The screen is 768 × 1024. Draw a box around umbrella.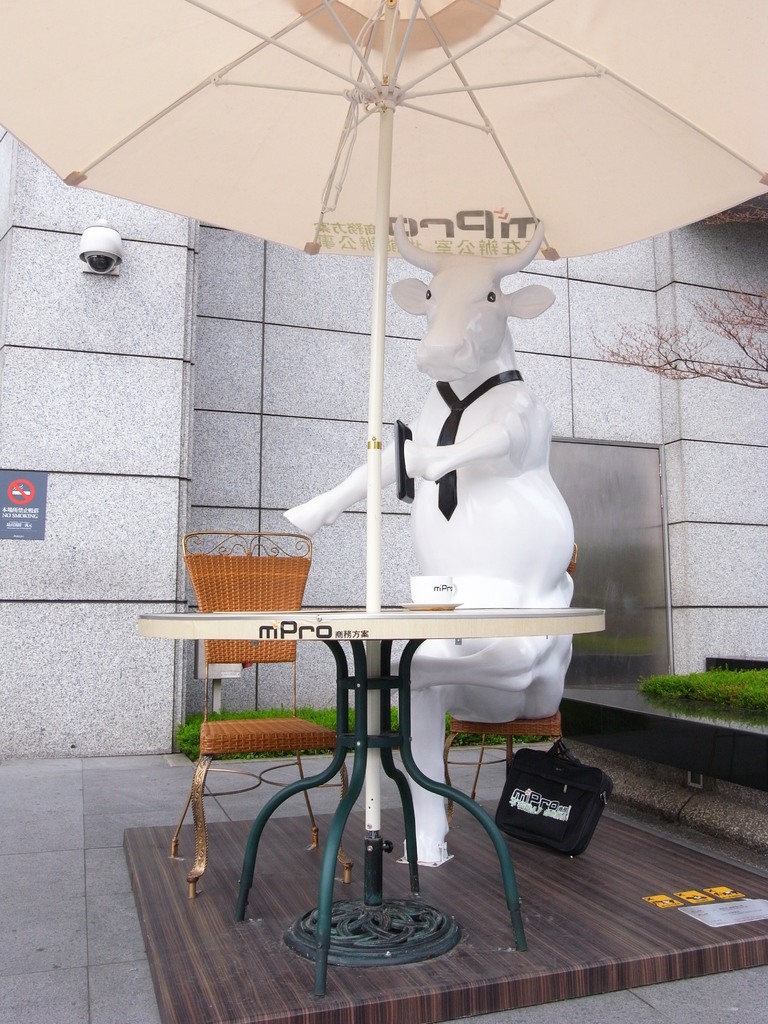
detection(0, 0, 767, 904).
